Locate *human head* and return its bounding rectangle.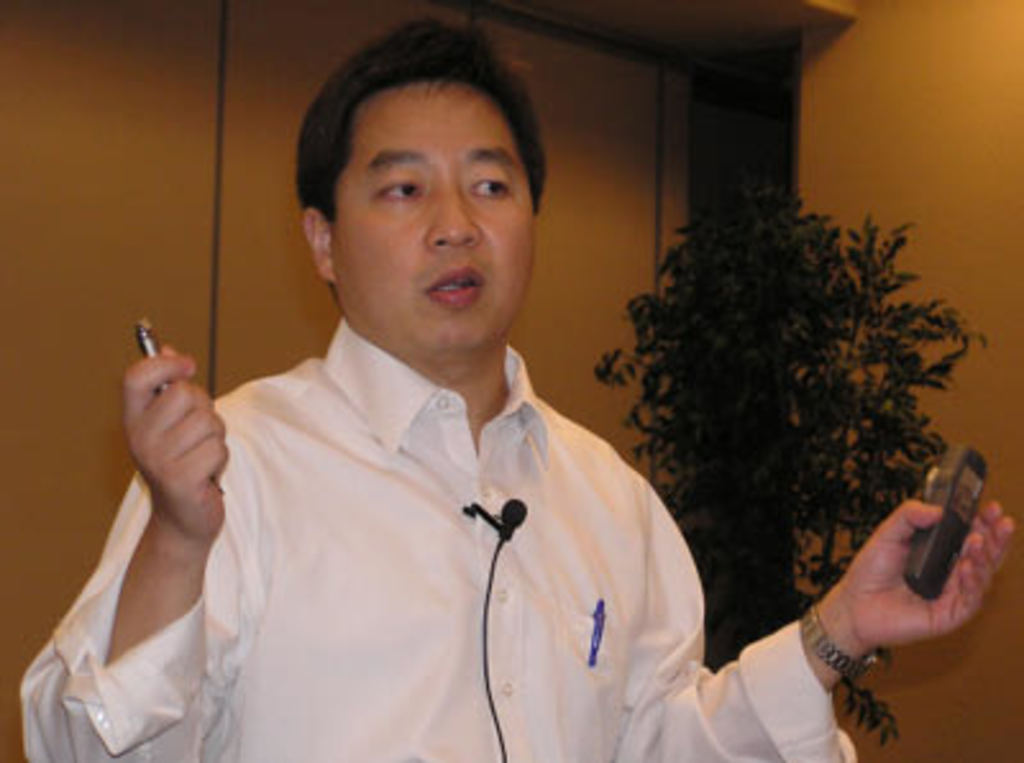
<bbox>284, 44, 579, 366</bbox>.
